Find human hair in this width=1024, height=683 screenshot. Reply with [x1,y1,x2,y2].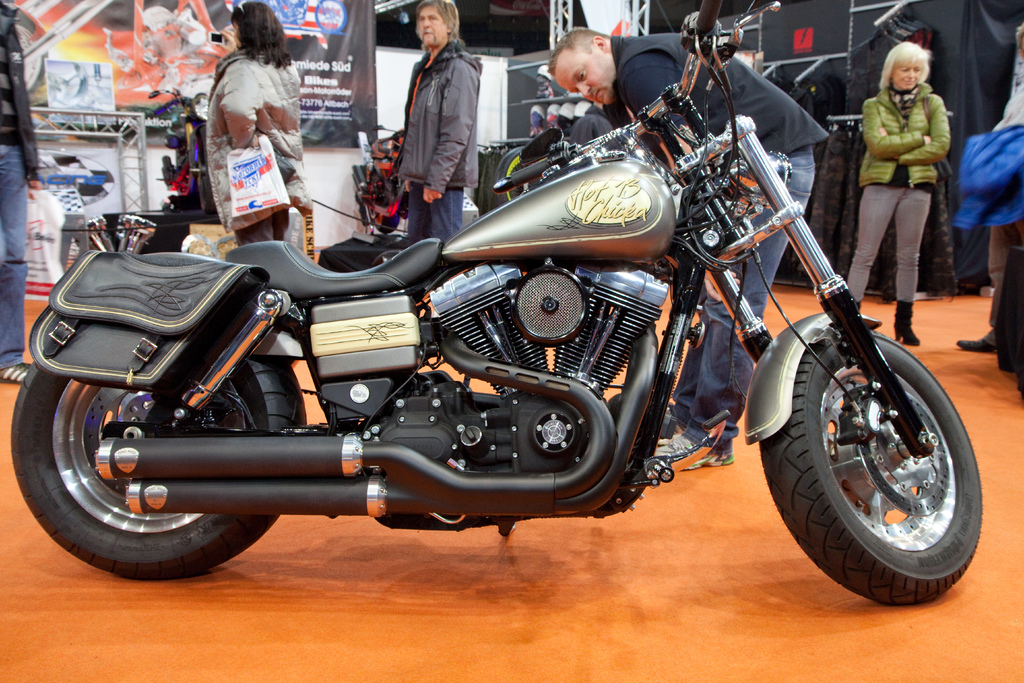
[212,8,287,67].
